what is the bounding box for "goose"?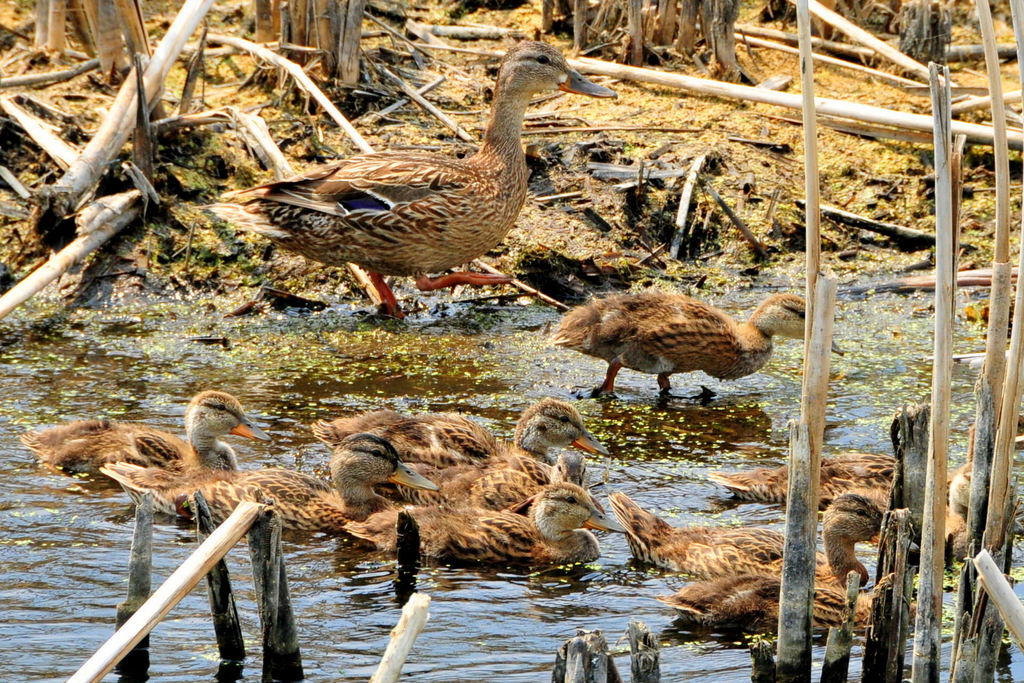
Rect(226, 23, 631, 333).
